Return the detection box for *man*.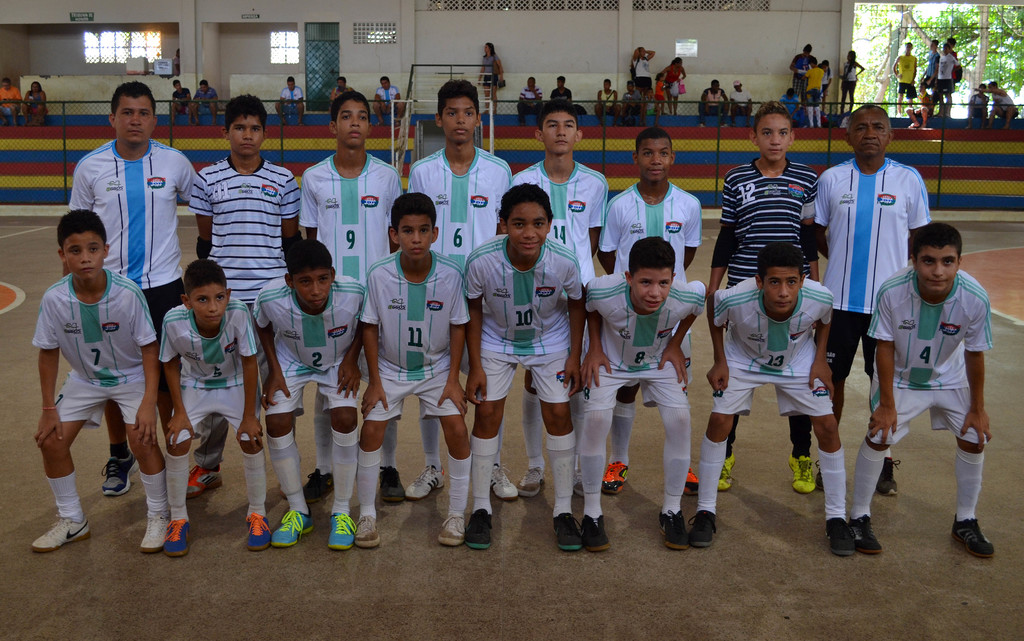
detection(168, 79, 196, 122).
